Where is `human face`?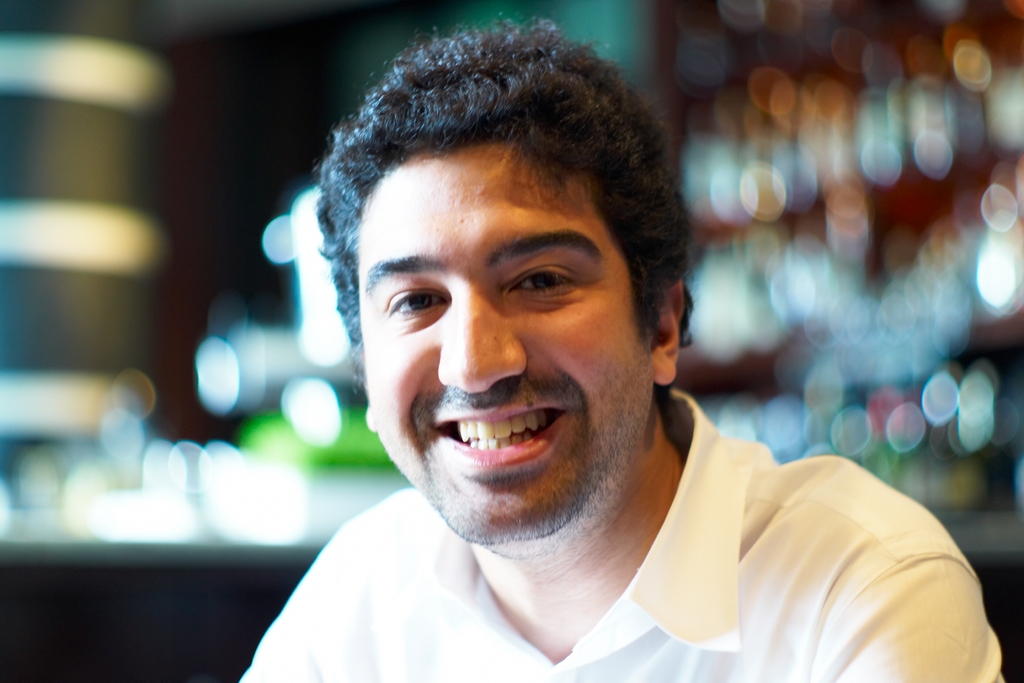
[355, 142, 658, 548].
